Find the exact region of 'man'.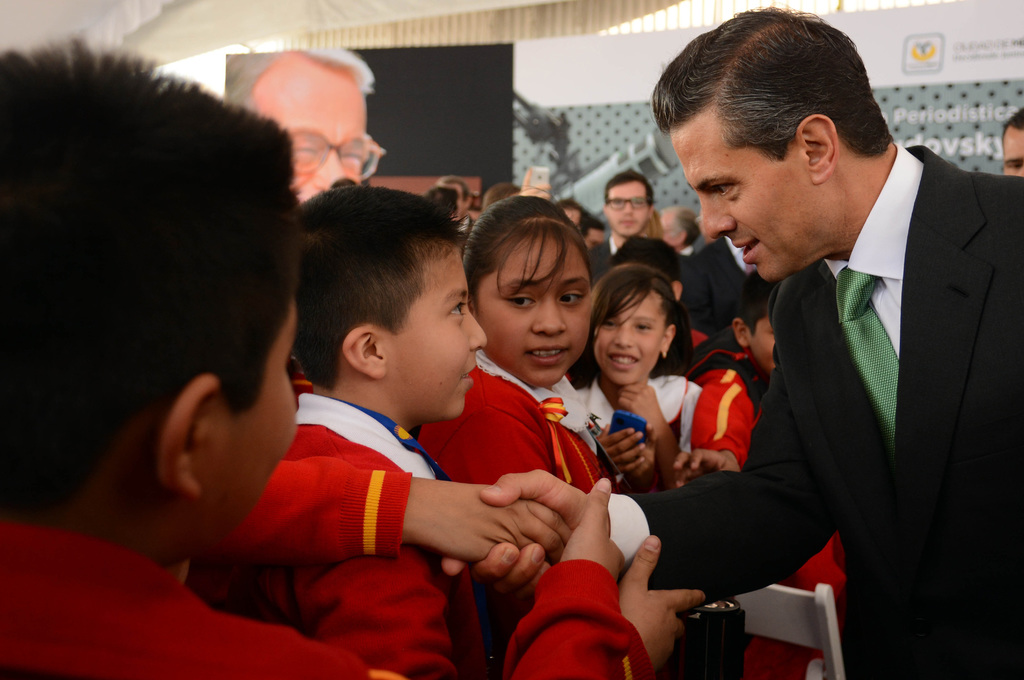
Exact region: [659,208,693,264].
